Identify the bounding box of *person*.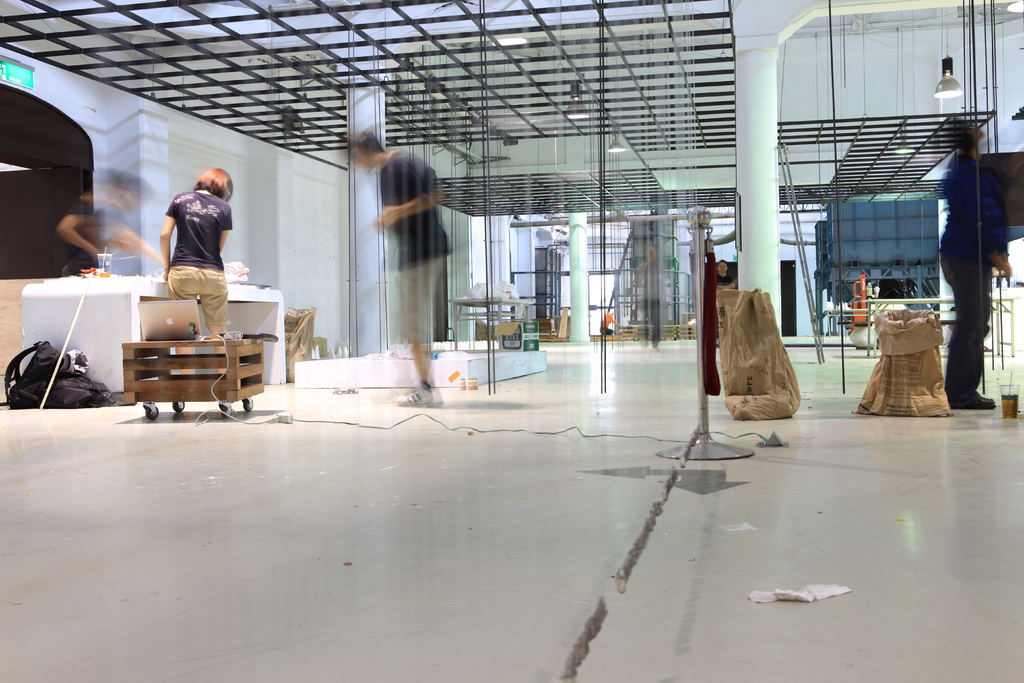
348:127:452:406.
